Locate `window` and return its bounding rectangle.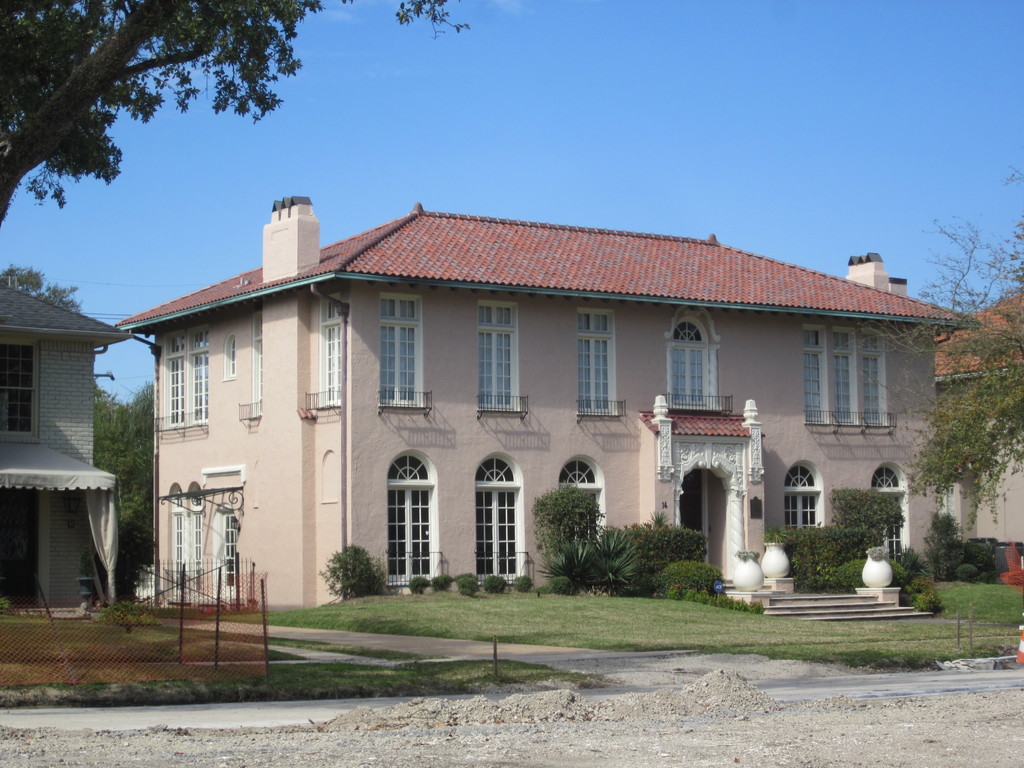
863:460:915:566.
